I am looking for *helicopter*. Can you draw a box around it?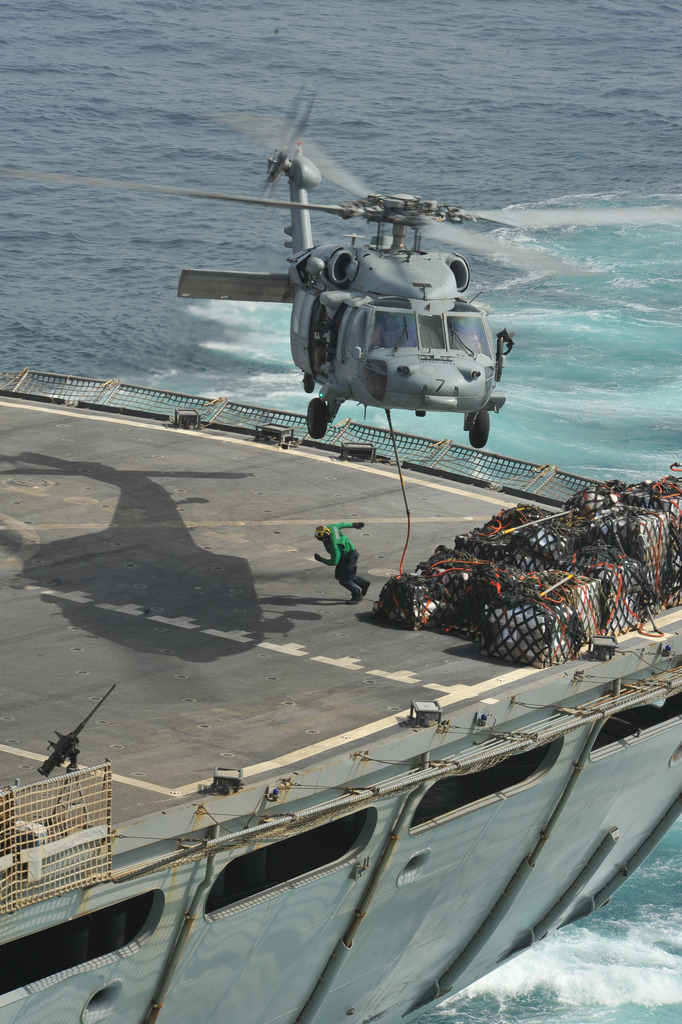
Sure, the bounding box is box(0, 87, 681, 453).
